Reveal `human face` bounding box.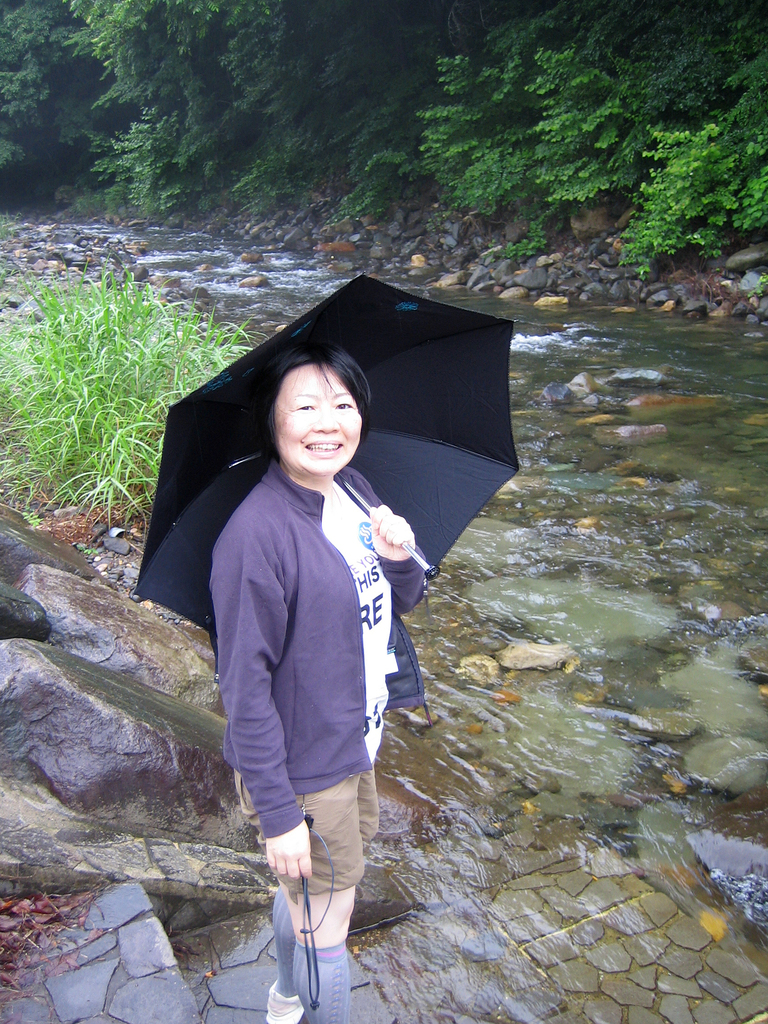
Revealed: Rect(277, 364, 365, 479).
